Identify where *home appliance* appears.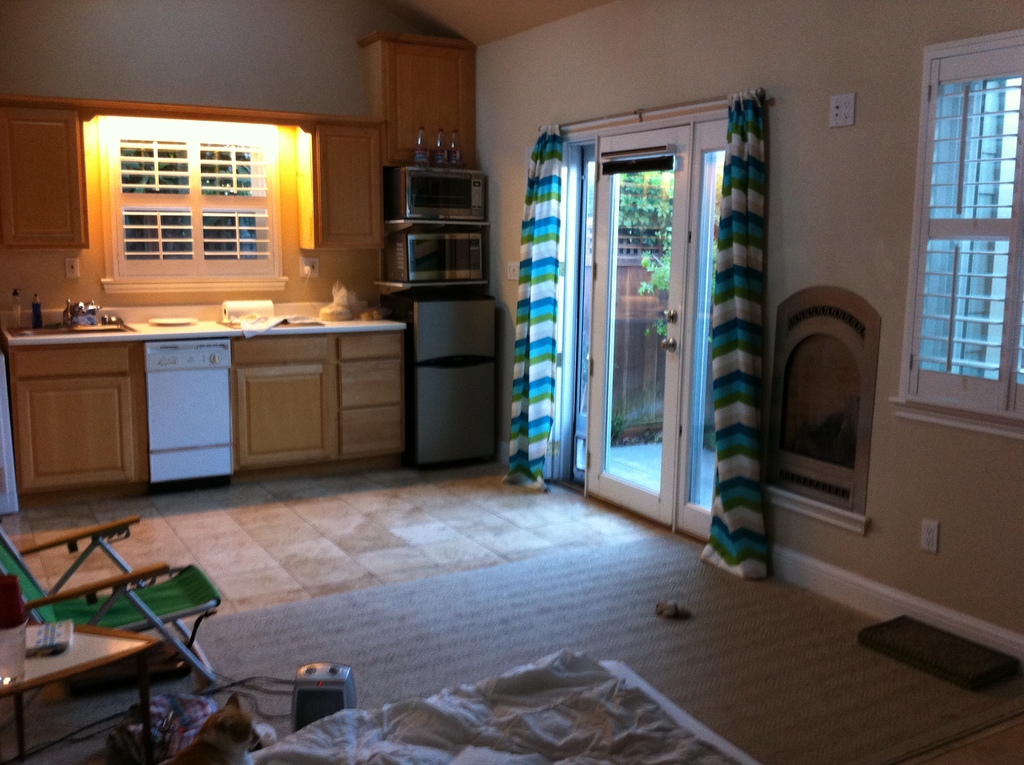
Appears at BBox(383, 229, 488, 285).
